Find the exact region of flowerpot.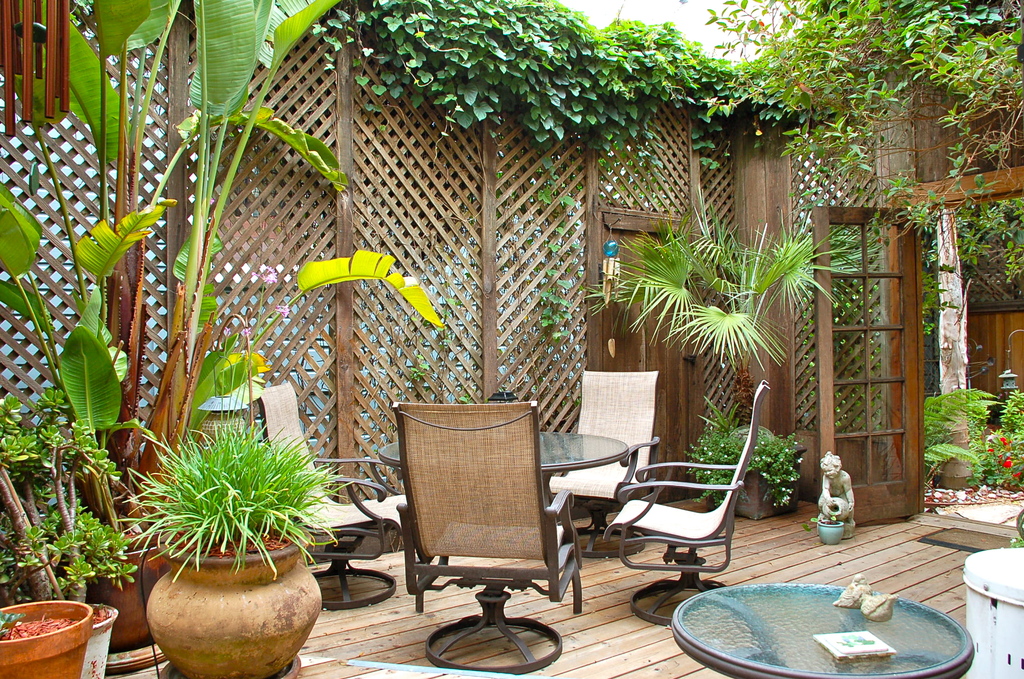
Exact region: {"left": 81, "top": 603, "right": 118, "bottom": 678}.
